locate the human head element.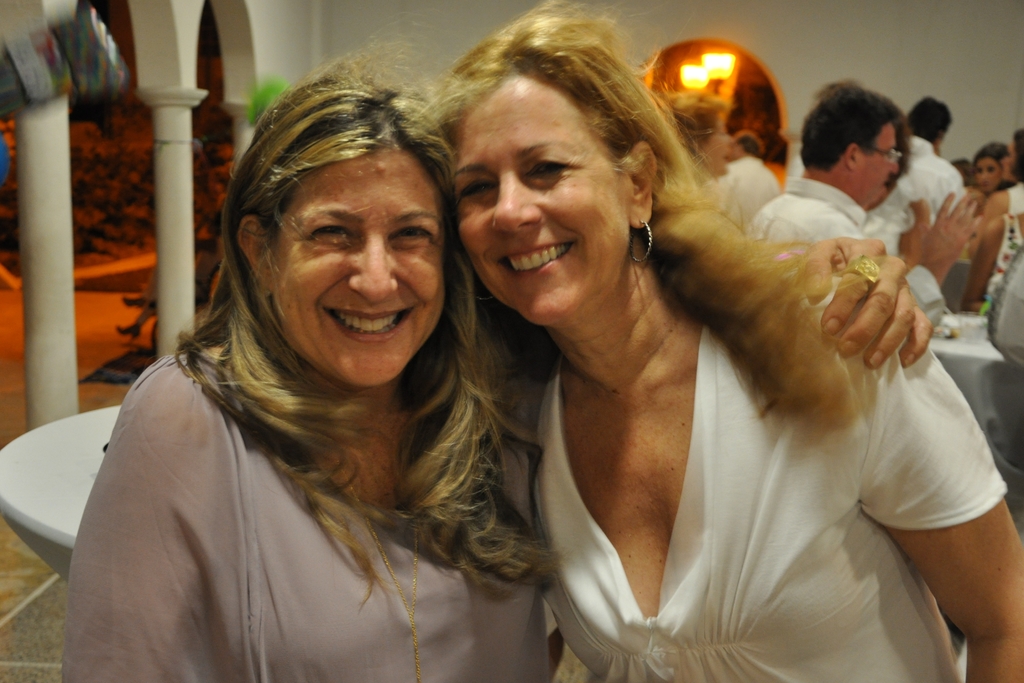
Element bbox: x1=438, y1=21, x2=680, y2=307.
